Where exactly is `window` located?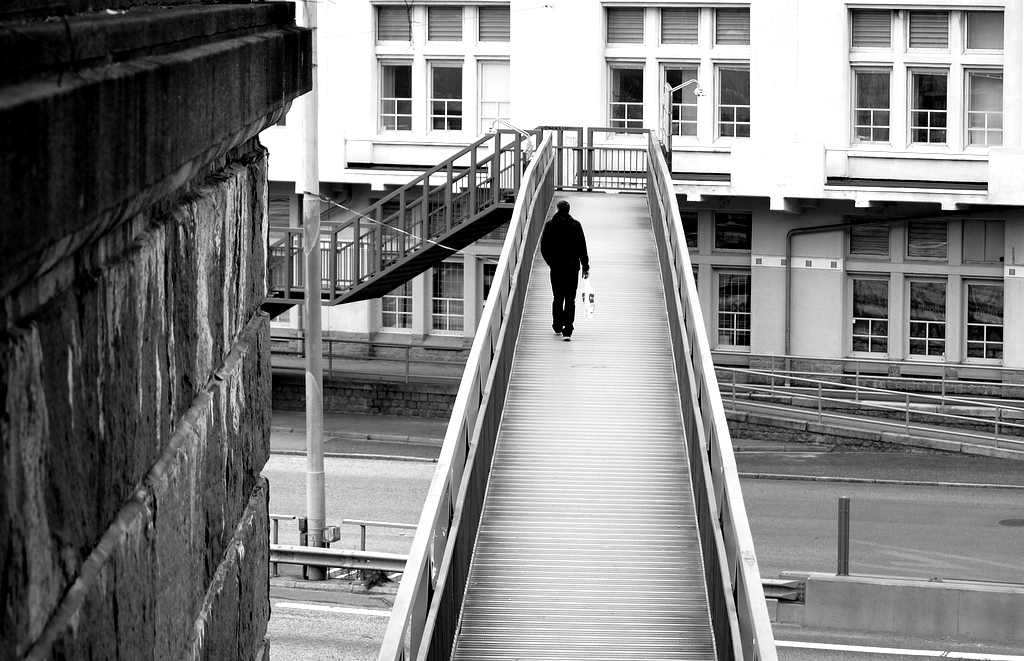
Its bounding box is (left=904, top=210, right=950, bottom=261).
